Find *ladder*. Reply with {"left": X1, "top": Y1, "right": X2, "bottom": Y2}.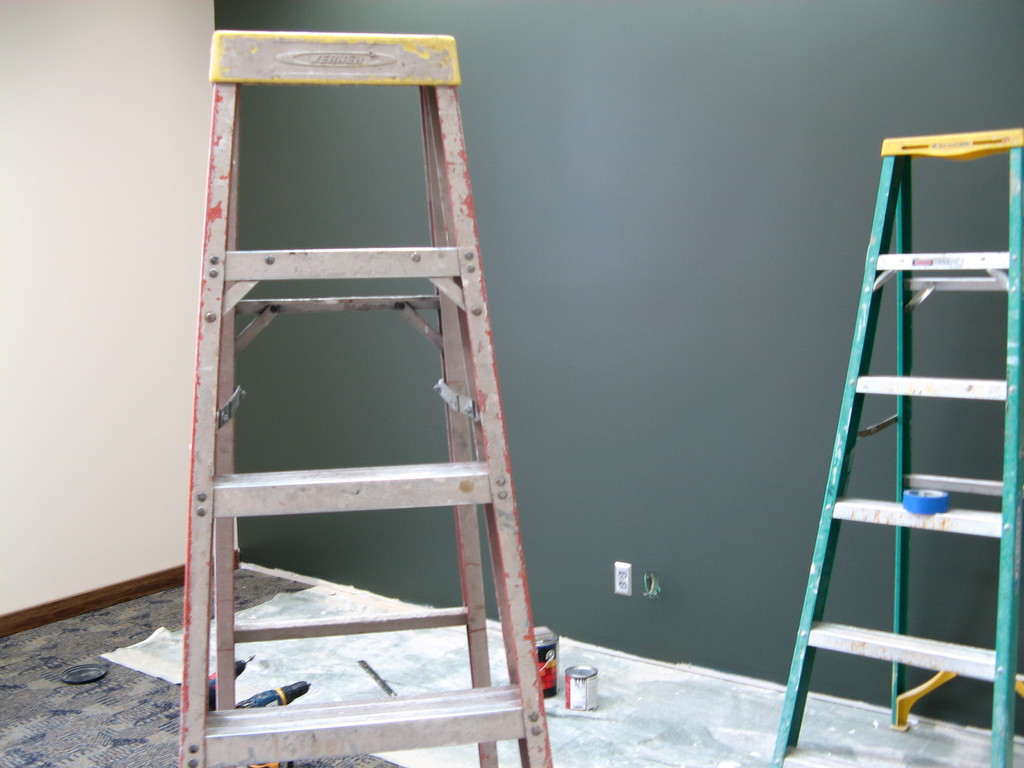
{"left": 773, "top": 128, "right": 1023, "bottom": 767}.
